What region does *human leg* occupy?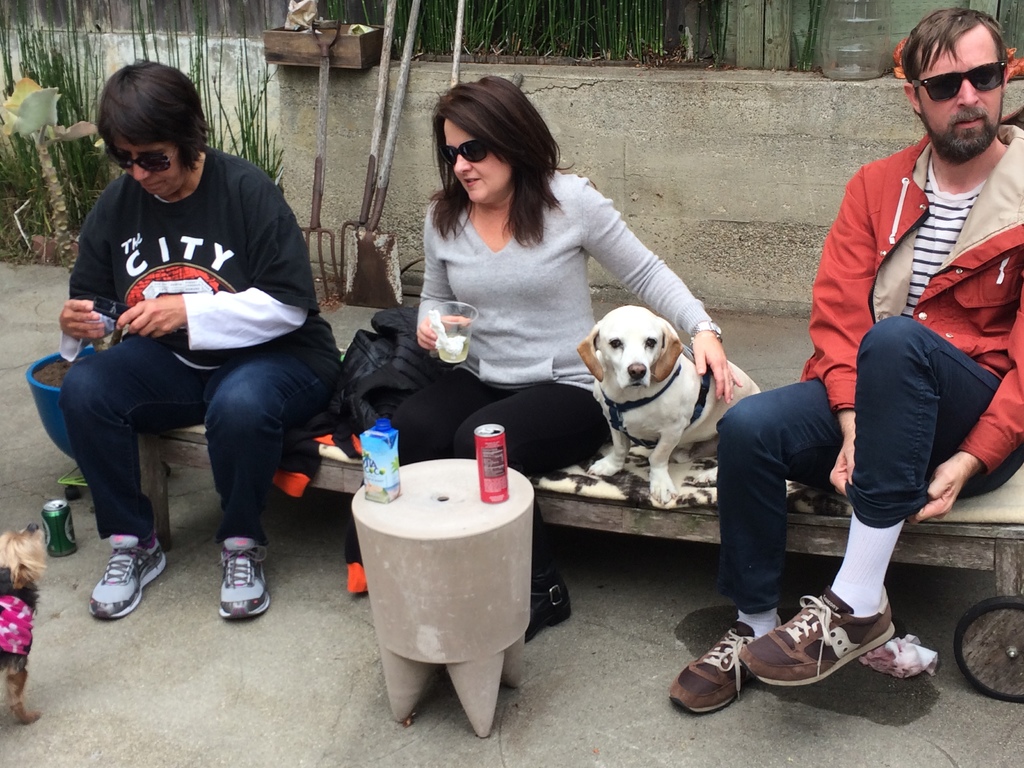
[198, 311, 348, 618].
